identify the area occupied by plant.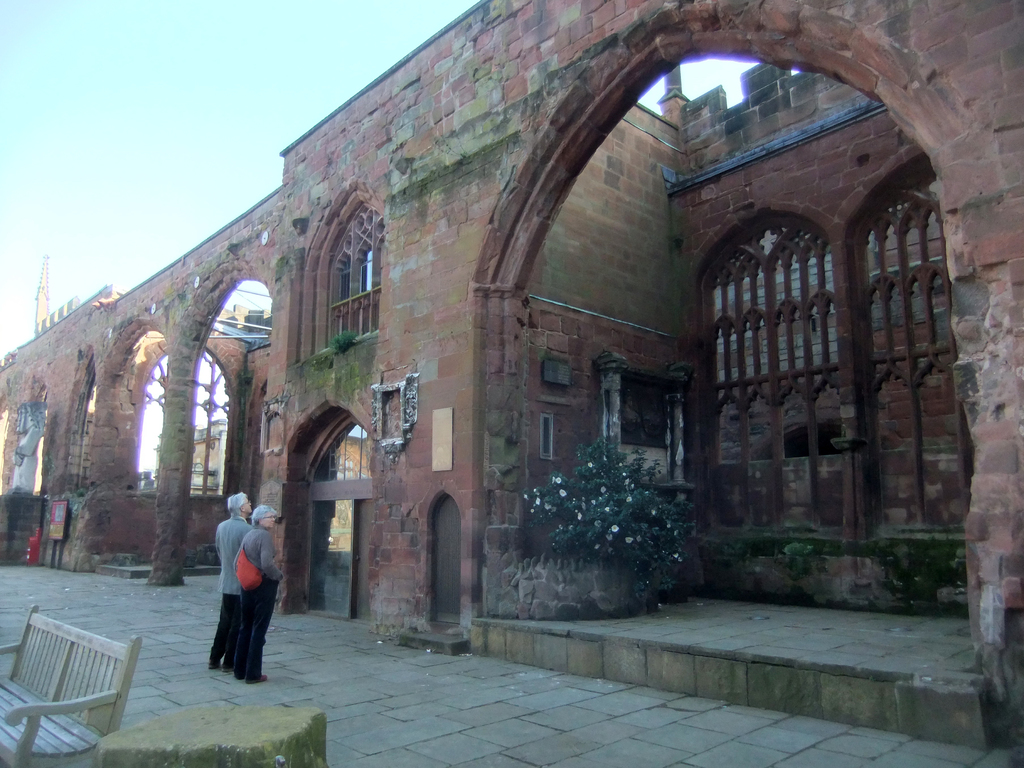
Area: bbox=[781, 532, 806, 582].
